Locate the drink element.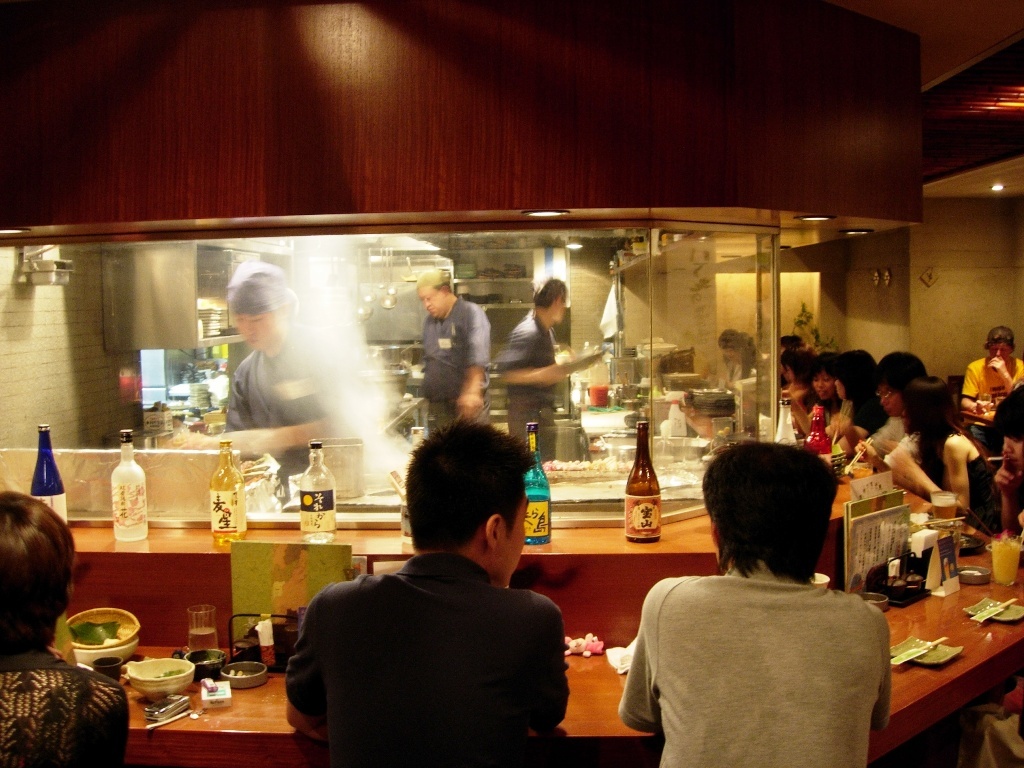
Element bbox: select_region(991, 536, 1021, 587).
